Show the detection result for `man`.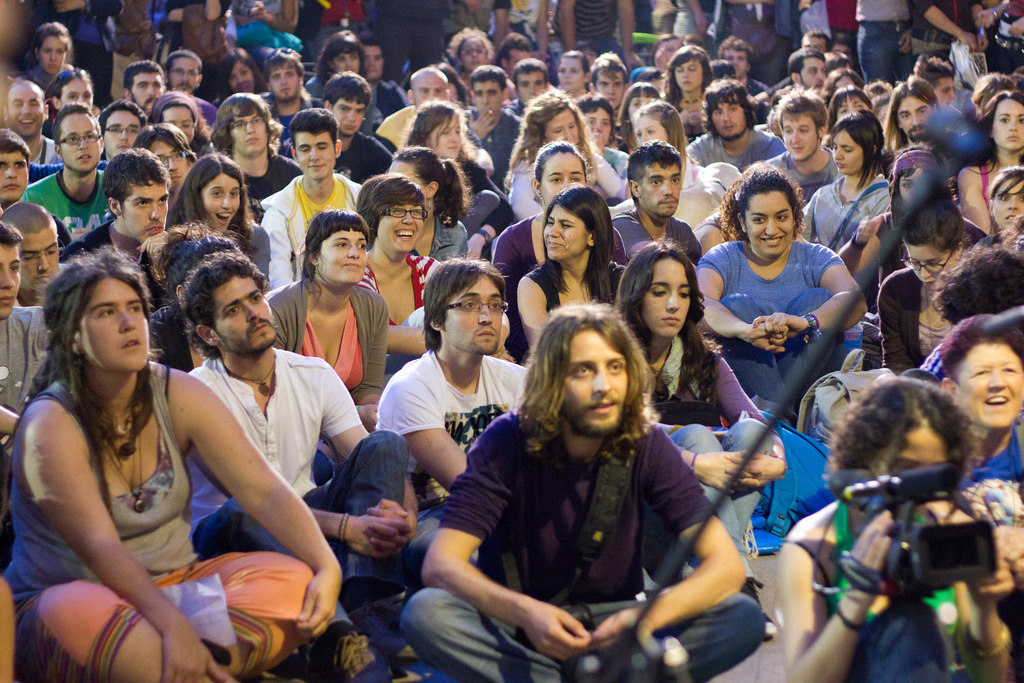
<box>0,73,63,169</box>.
